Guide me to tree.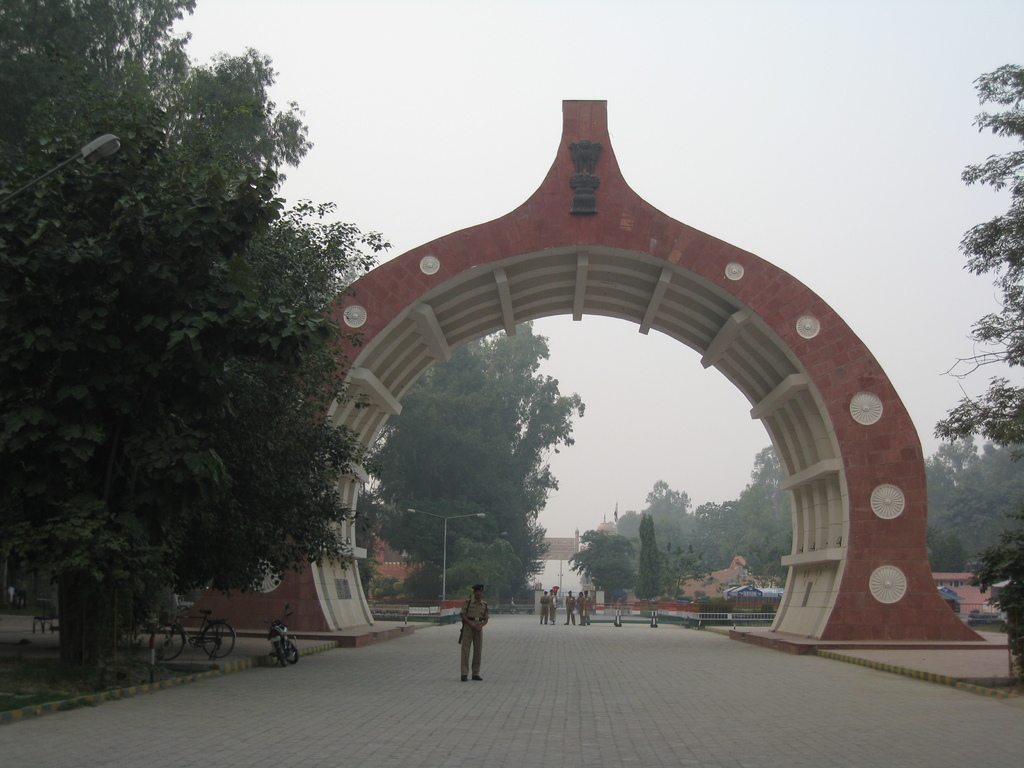
Guidance: box=[916, 440, 1023, 566].
